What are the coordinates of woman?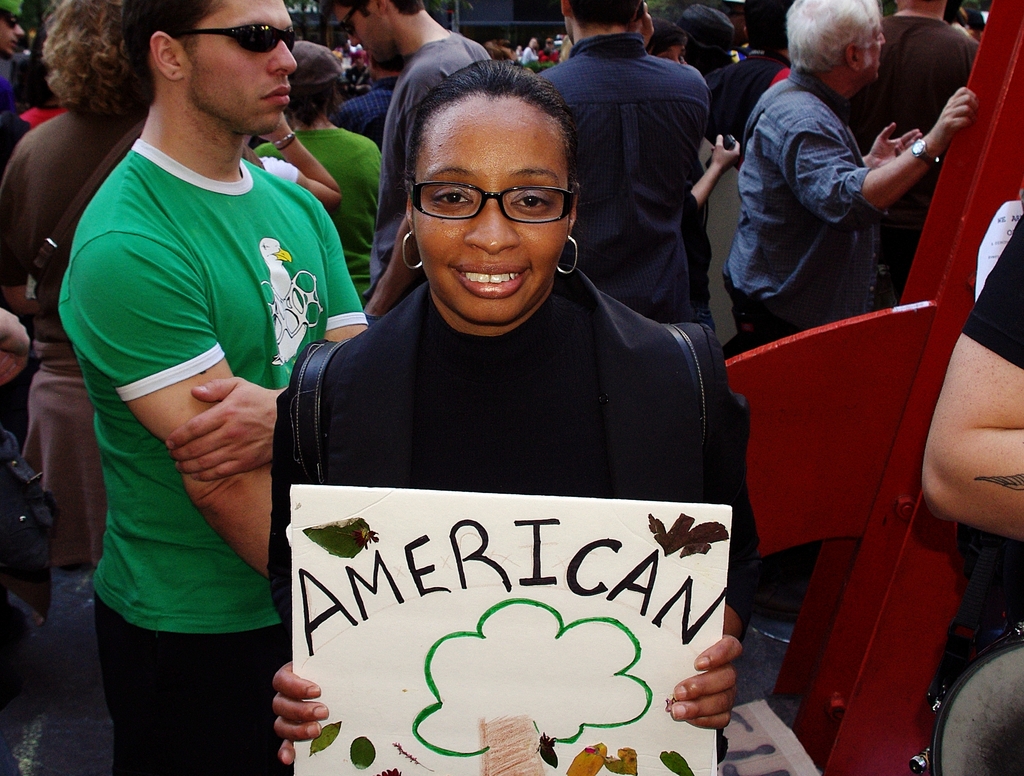
select_region(276, 69, 760, 760).
